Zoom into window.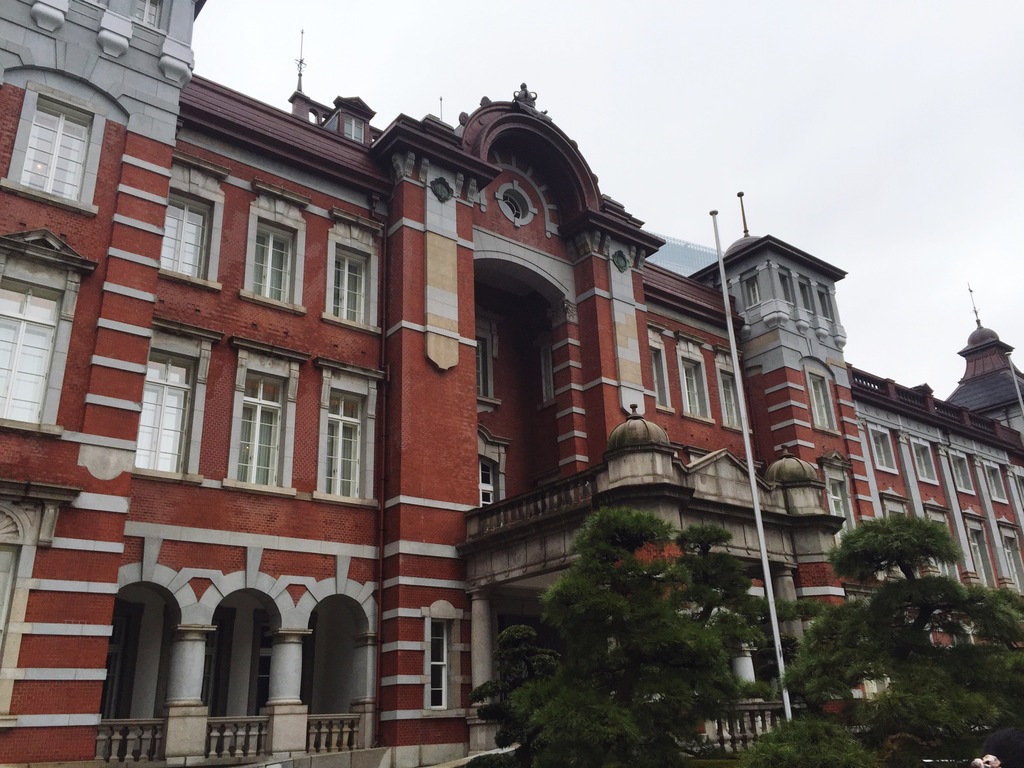
Zoom target: box(129, 318, 223, 484).
